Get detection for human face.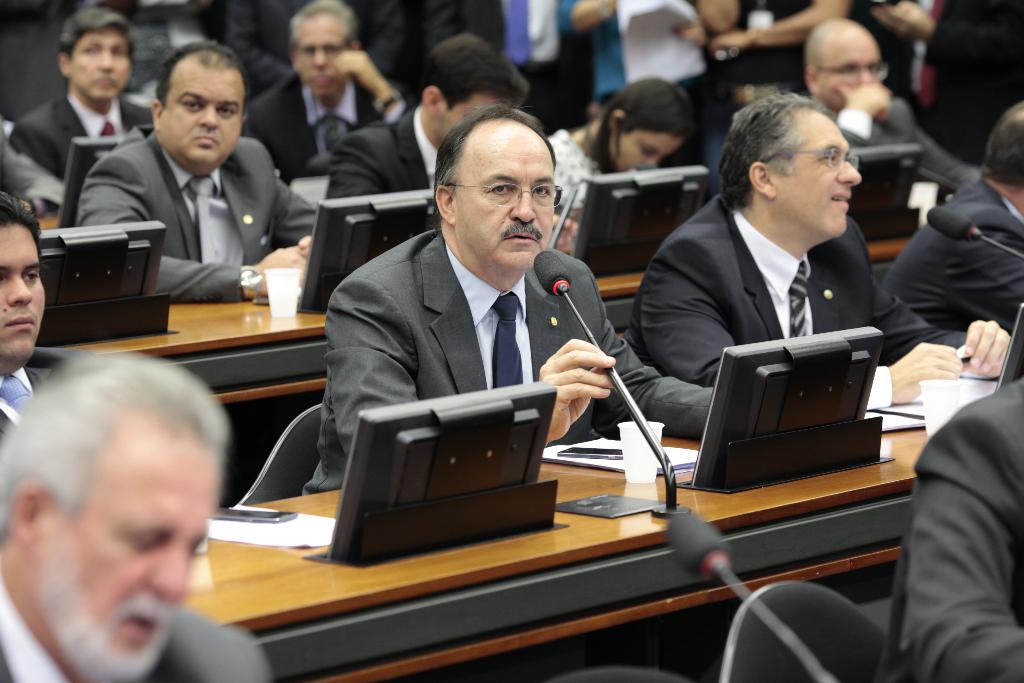
Detection: rect(611, 120, 668, 172).
